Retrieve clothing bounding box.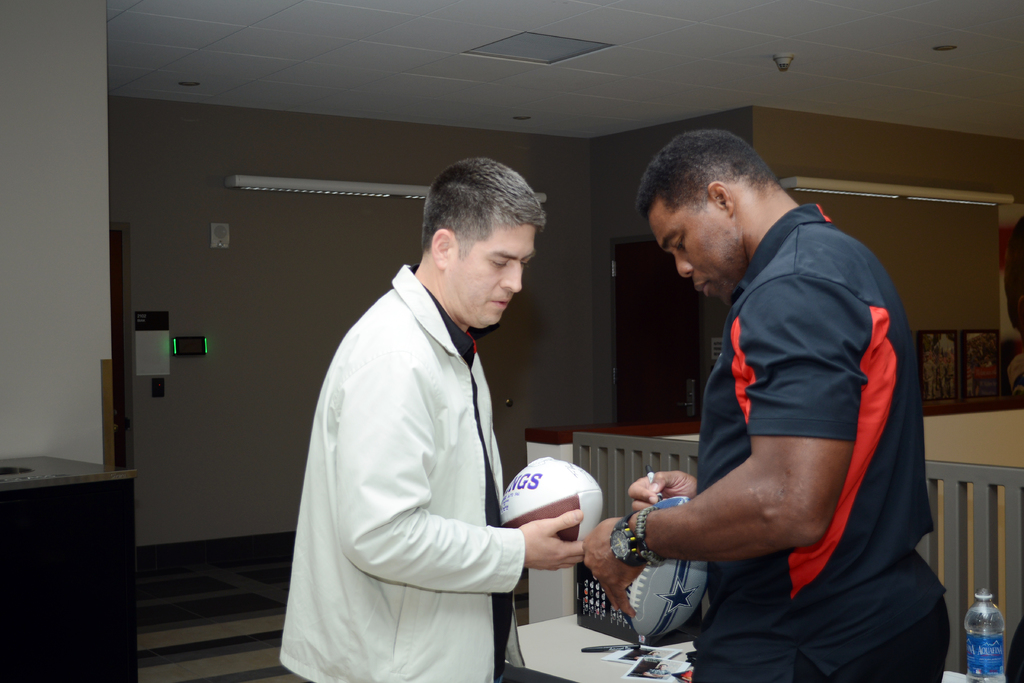
Bounding box: bbox=(274, 259, 524, 682).
